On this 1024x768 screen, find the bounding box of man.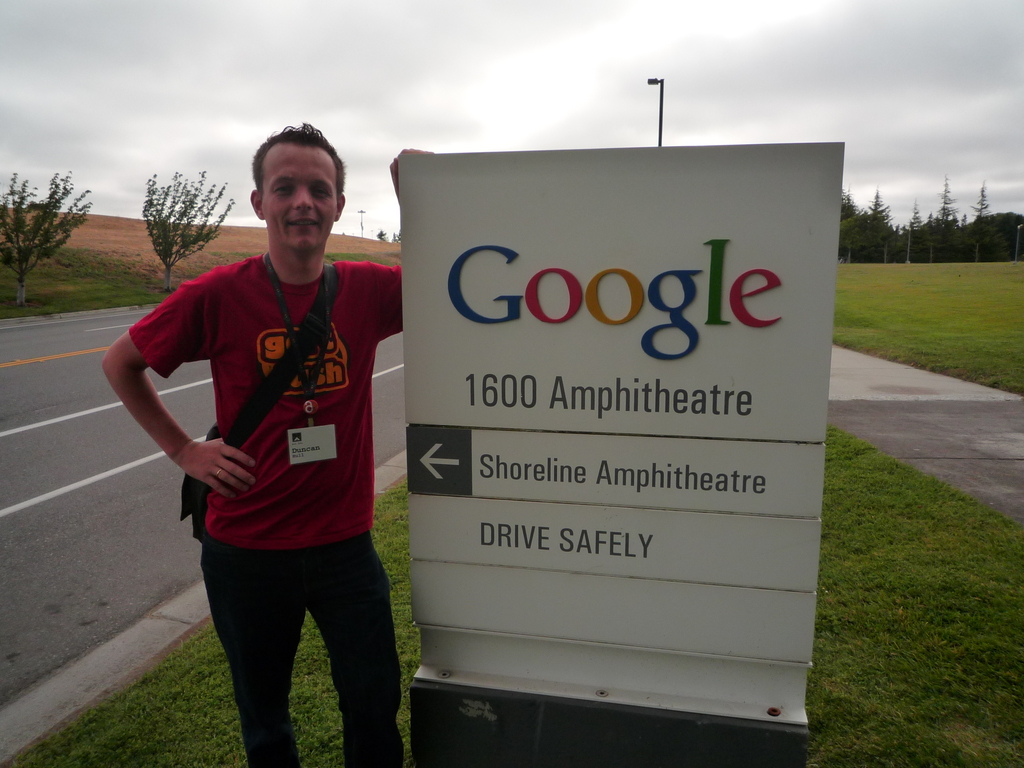
Bounding box: 130,135,430,767.
